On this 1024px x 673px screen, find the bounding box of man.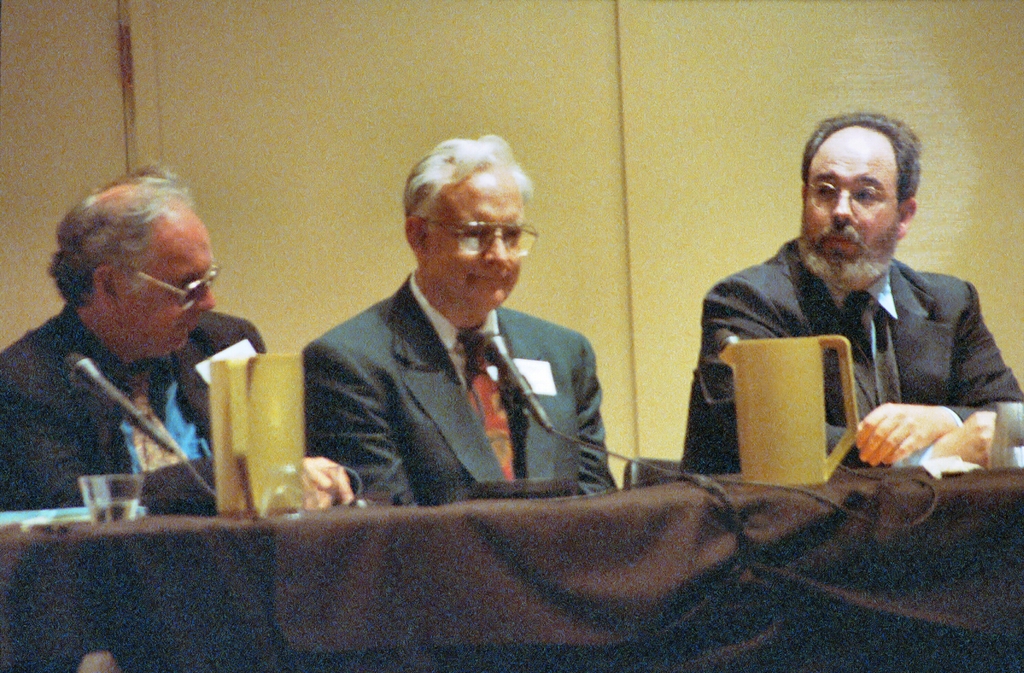
Bounding box: (663, 106, 1023, 489).
